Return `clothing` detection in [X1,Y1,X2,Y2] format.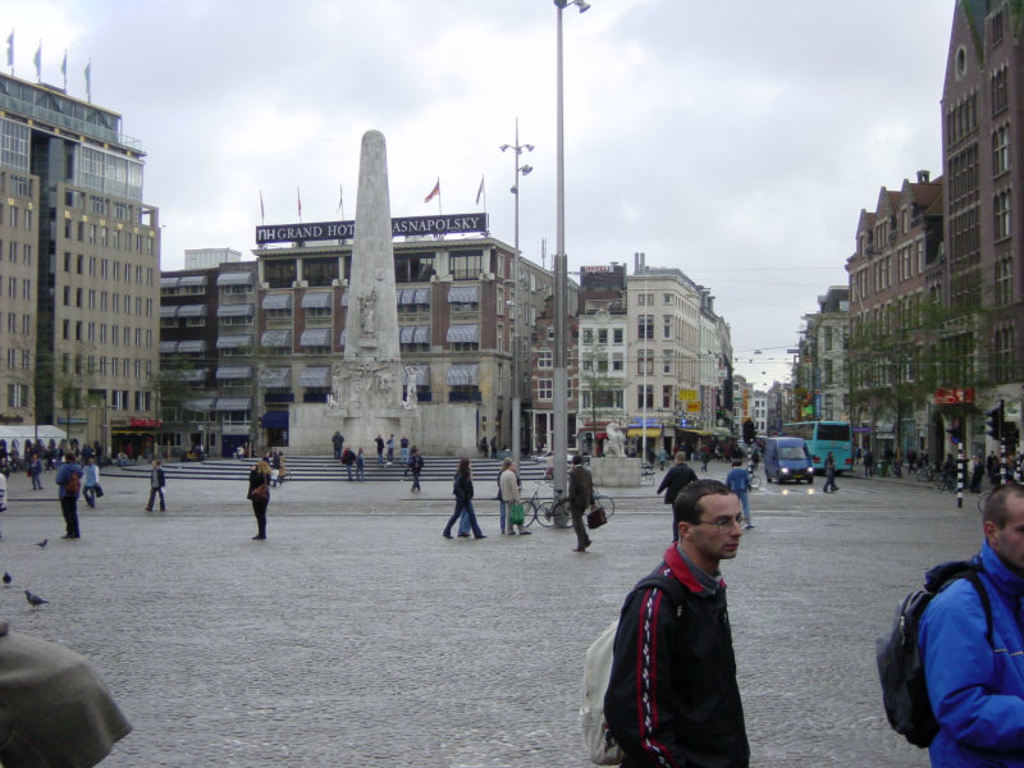
[84,465,101,502].
